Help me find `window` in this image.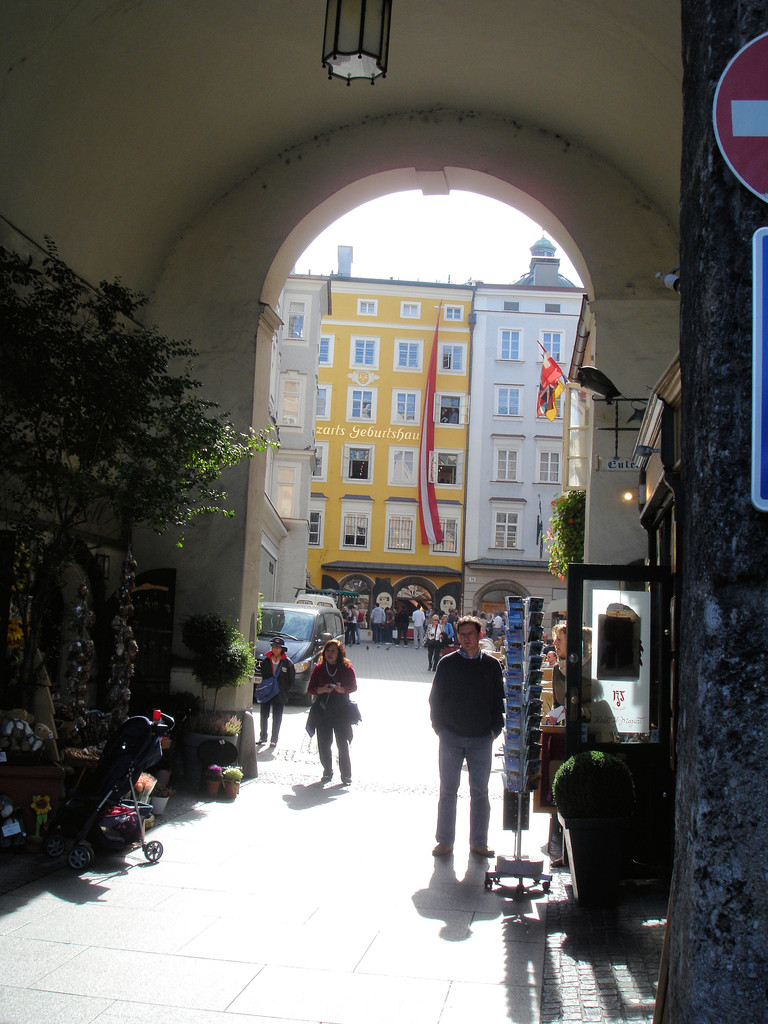
Found it: 436, 390, 467, 428.
